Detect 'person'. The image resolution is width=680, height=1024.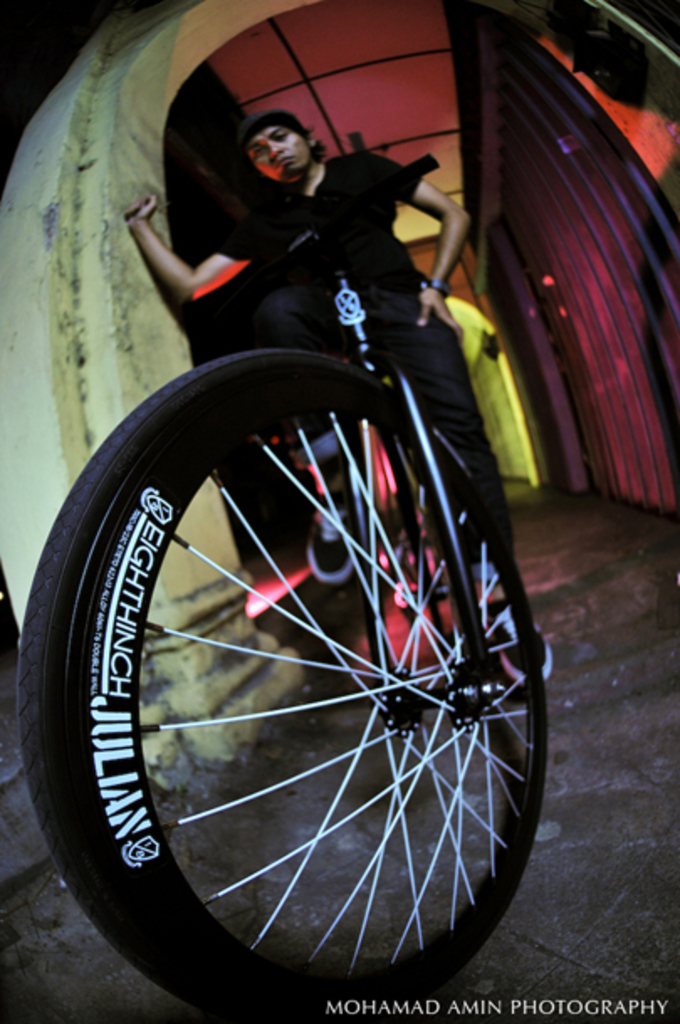
bbox=(114, 92, 524, 703).
